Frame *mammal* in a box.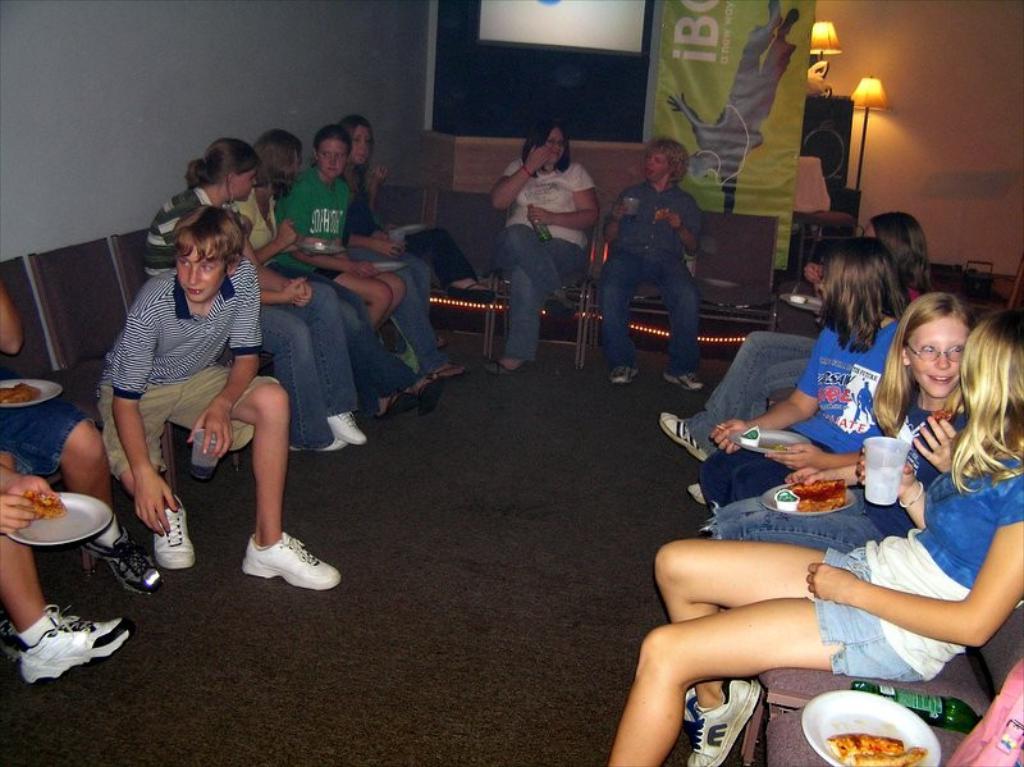
(133,137,370,455).
